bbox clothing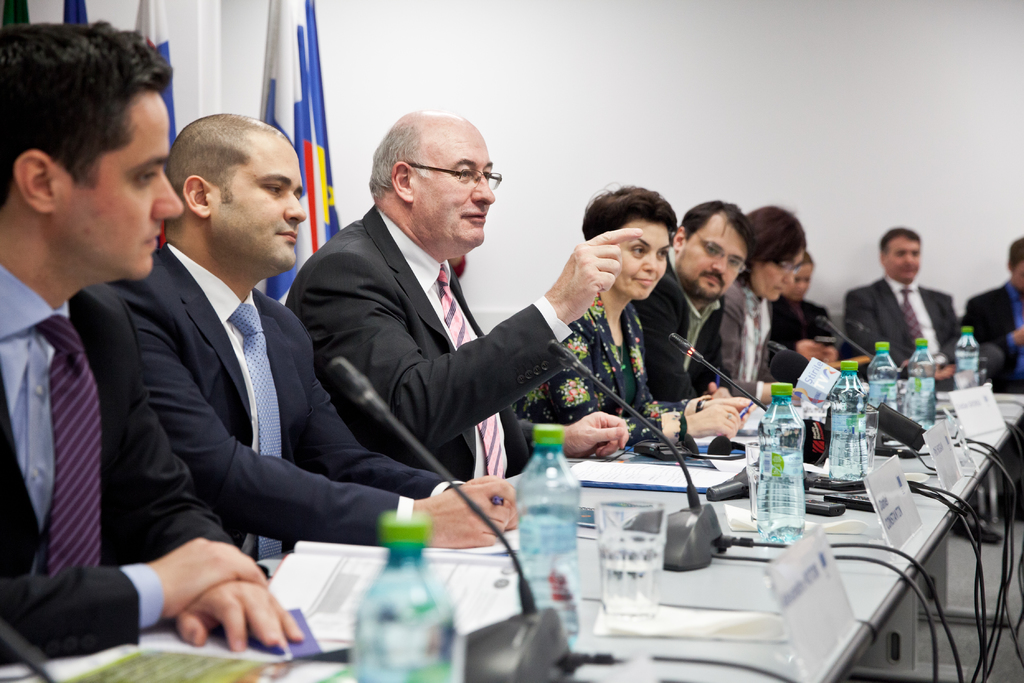
106:238:472:559
